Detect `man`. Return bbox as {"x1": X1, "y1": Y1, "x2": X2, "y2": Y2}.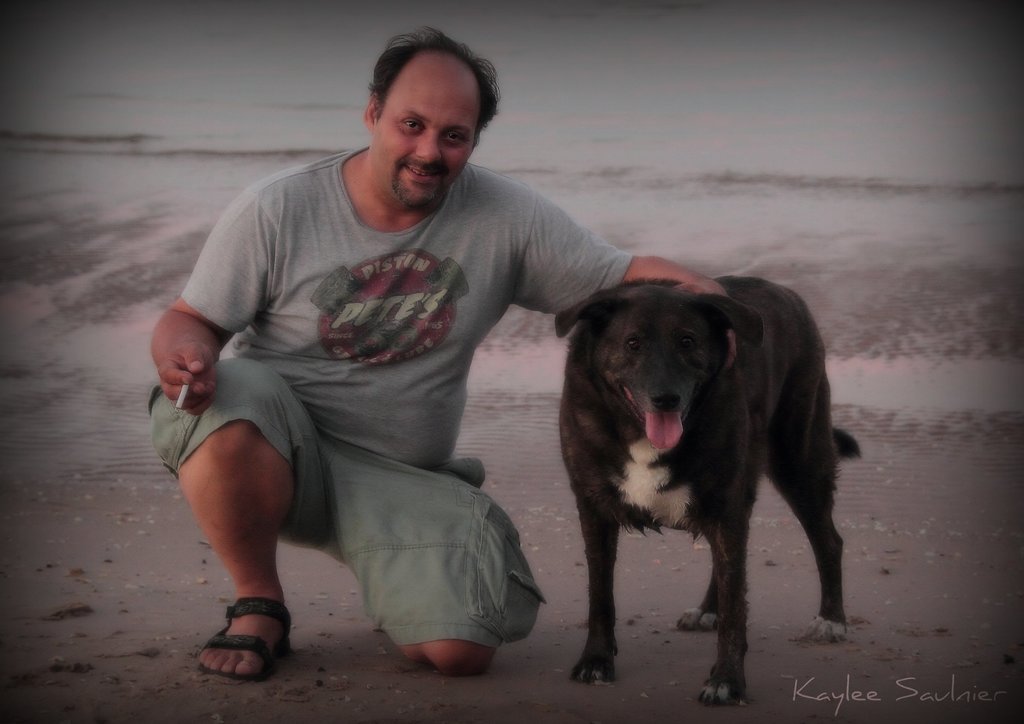
{"x1": 150, "y1": 27, "x2": 737, "y2": 685}.
